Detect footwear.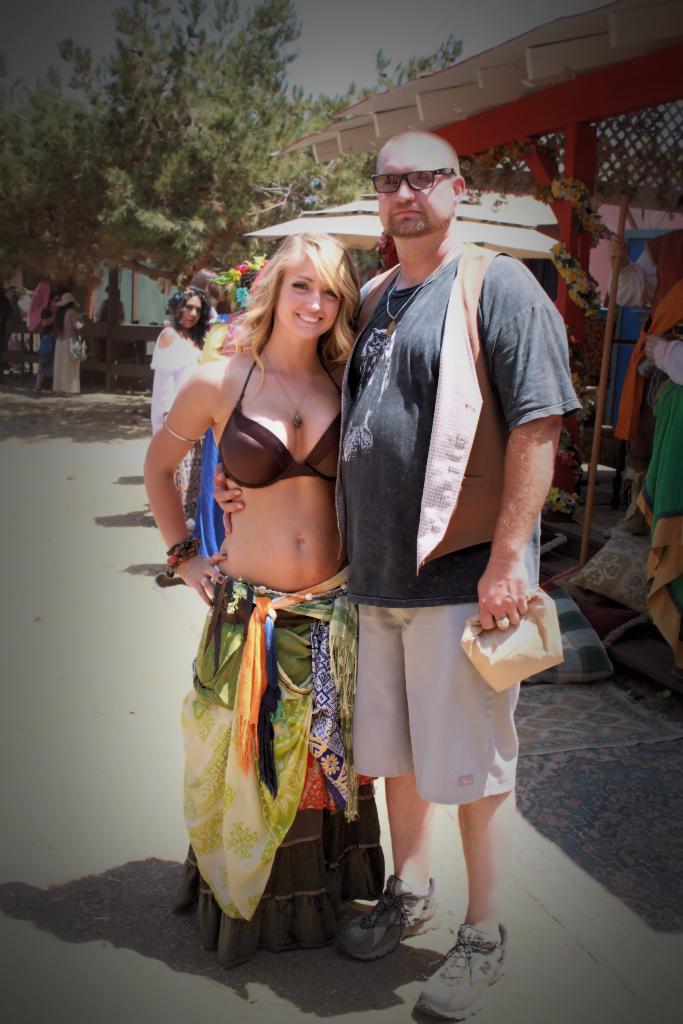
Detected at pyautogui.locateOnScreen(414, 930, 497, 1012).
